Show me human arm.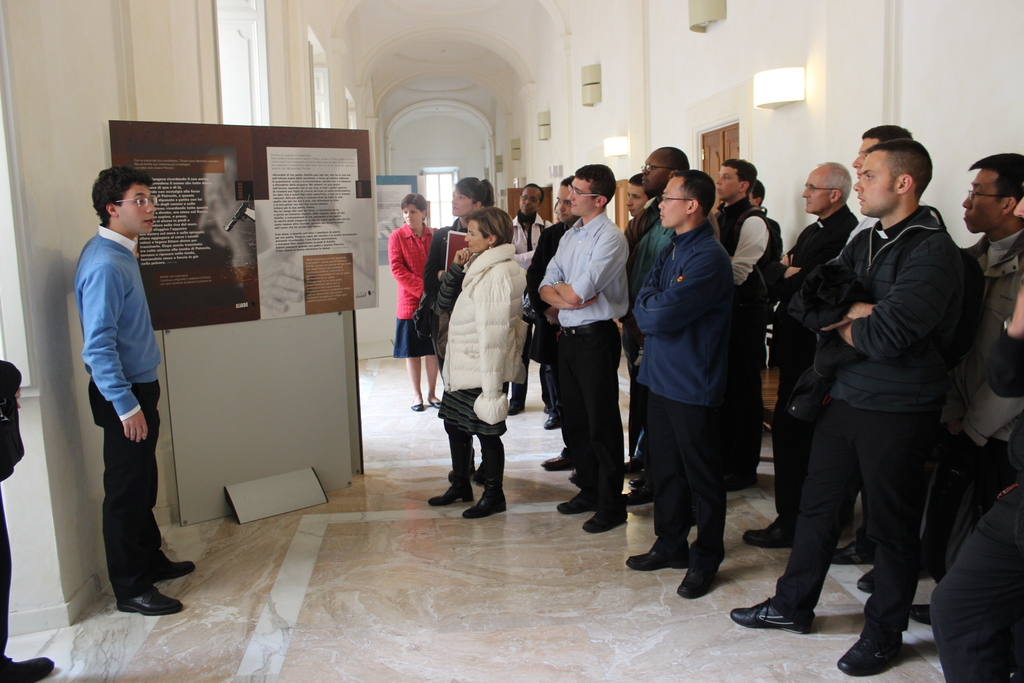
human arm is here: 637 254 658 313.
